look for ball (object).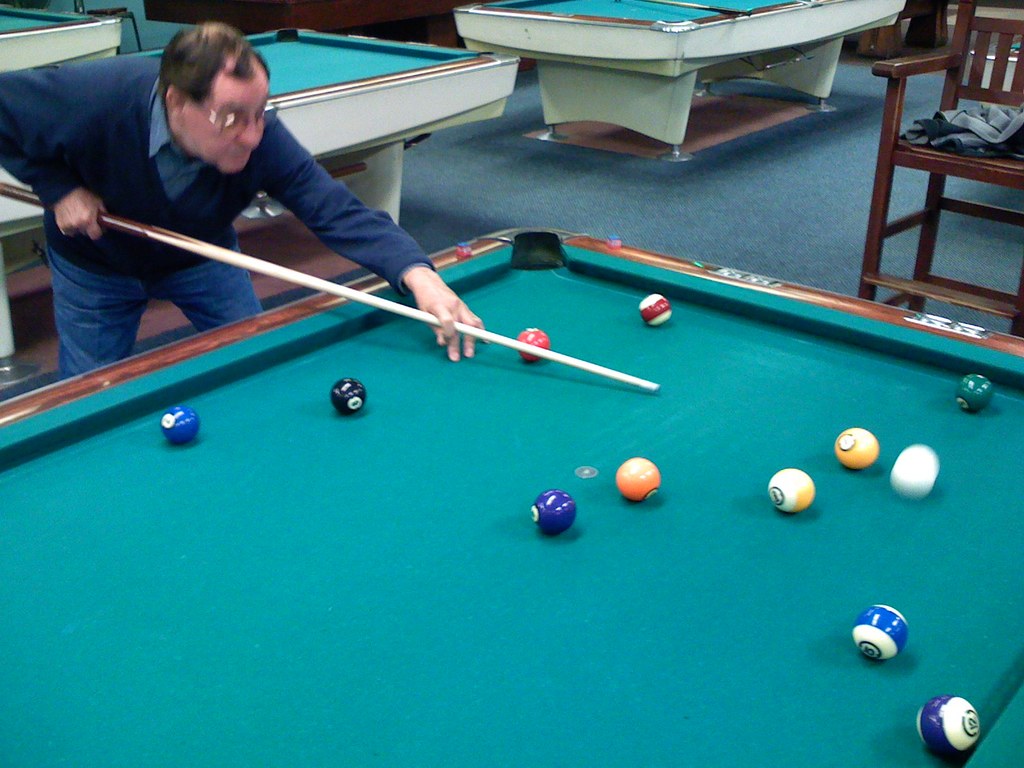
Found: Rect(833, 429, 873, 468).
